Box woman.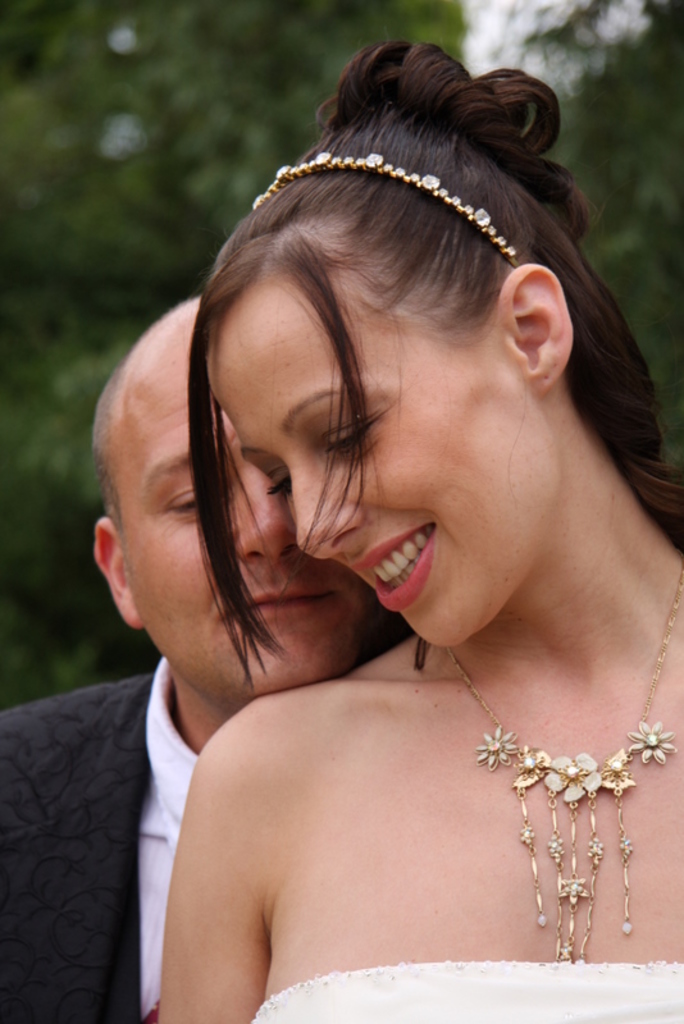
region(167, 37, 683, 1023).
